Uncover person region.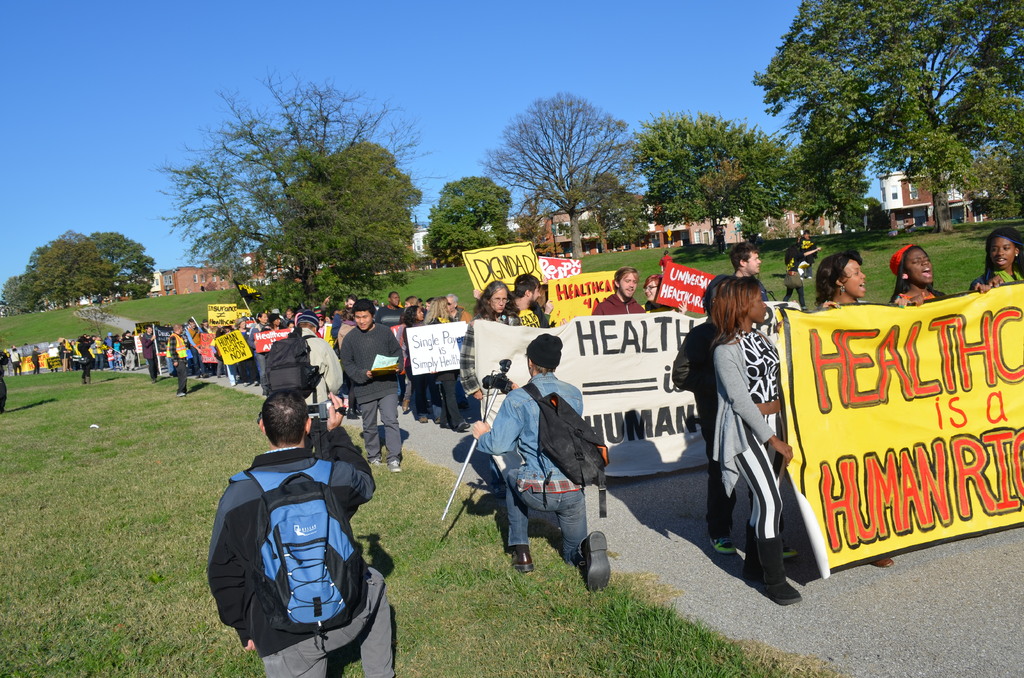
Uncovered: left=470, top=337, right=613, bottom=585.
